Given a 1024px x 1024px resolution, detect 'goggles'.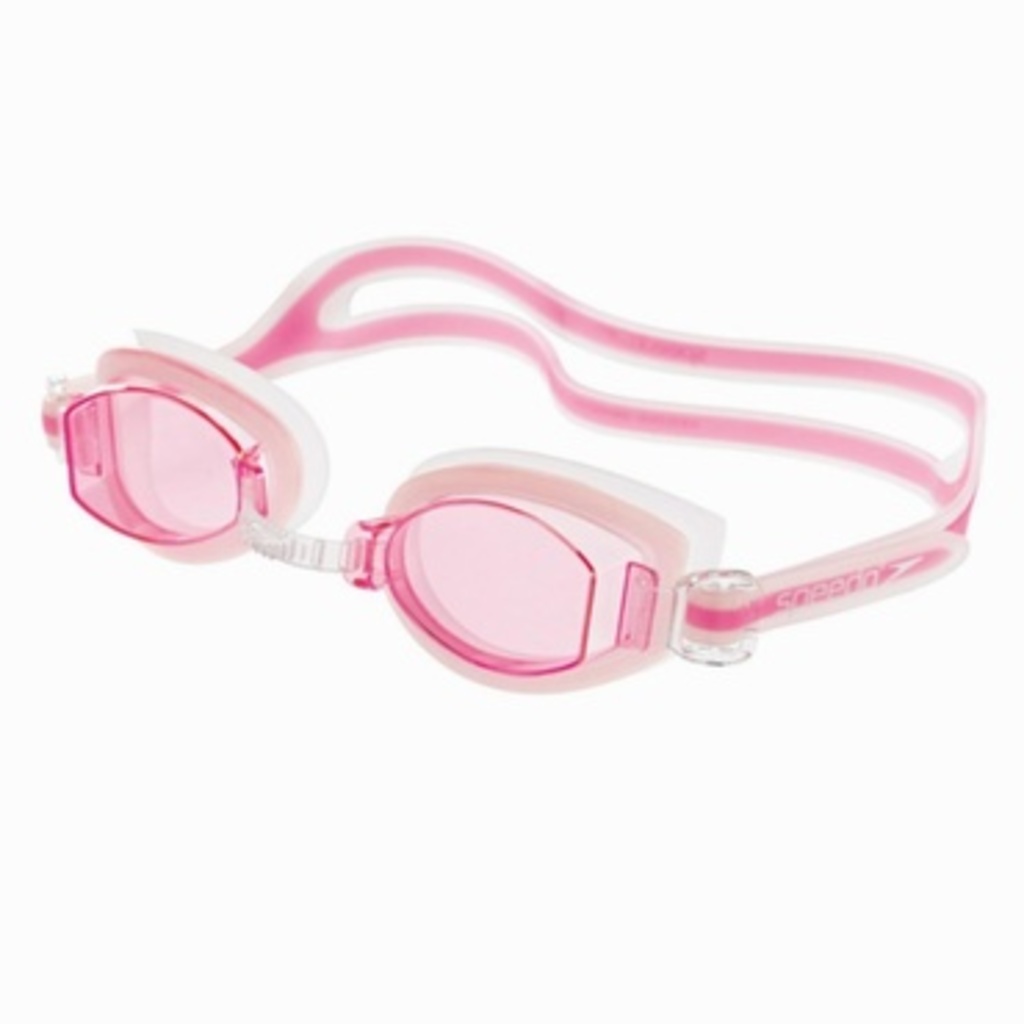
(left=144, top=293, right=933, bottom=722).
